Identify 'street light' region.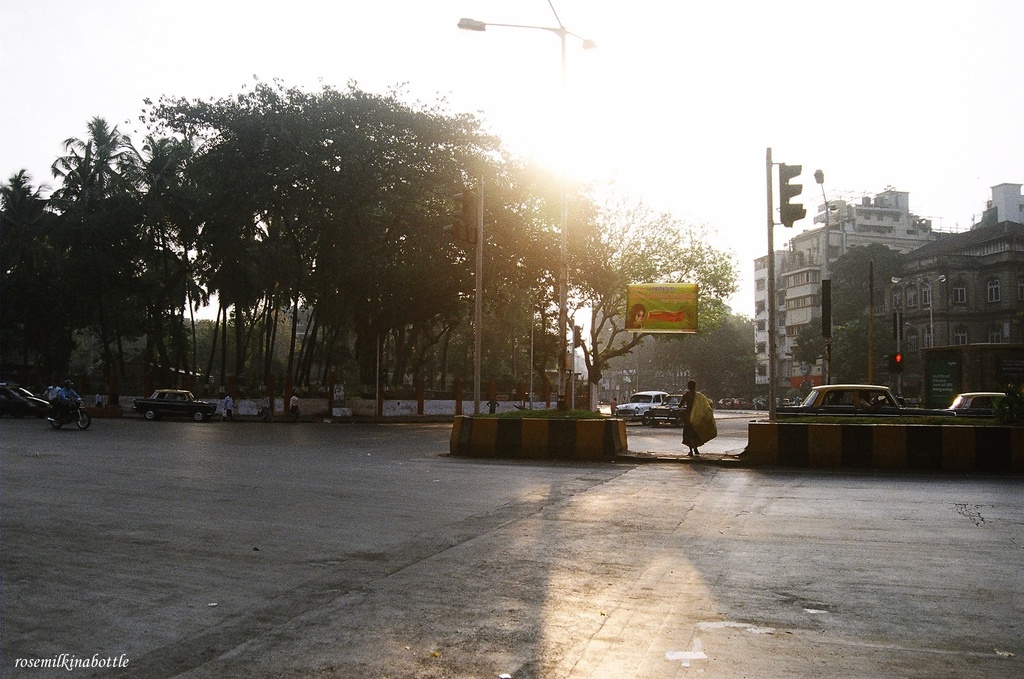
Region: bbox(813, 164, 838, 384).
